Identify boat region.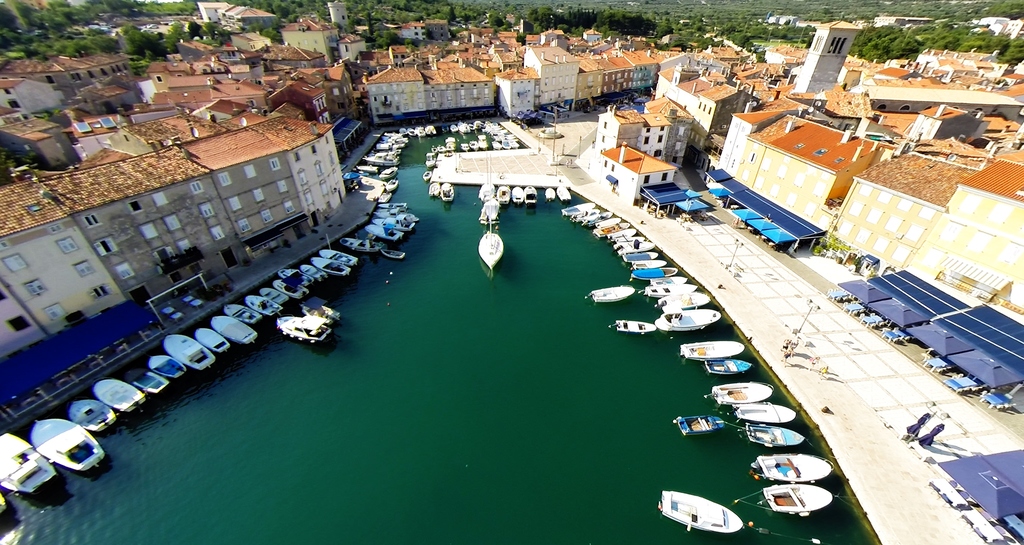
Region: region(134, 374, 174, 395).
